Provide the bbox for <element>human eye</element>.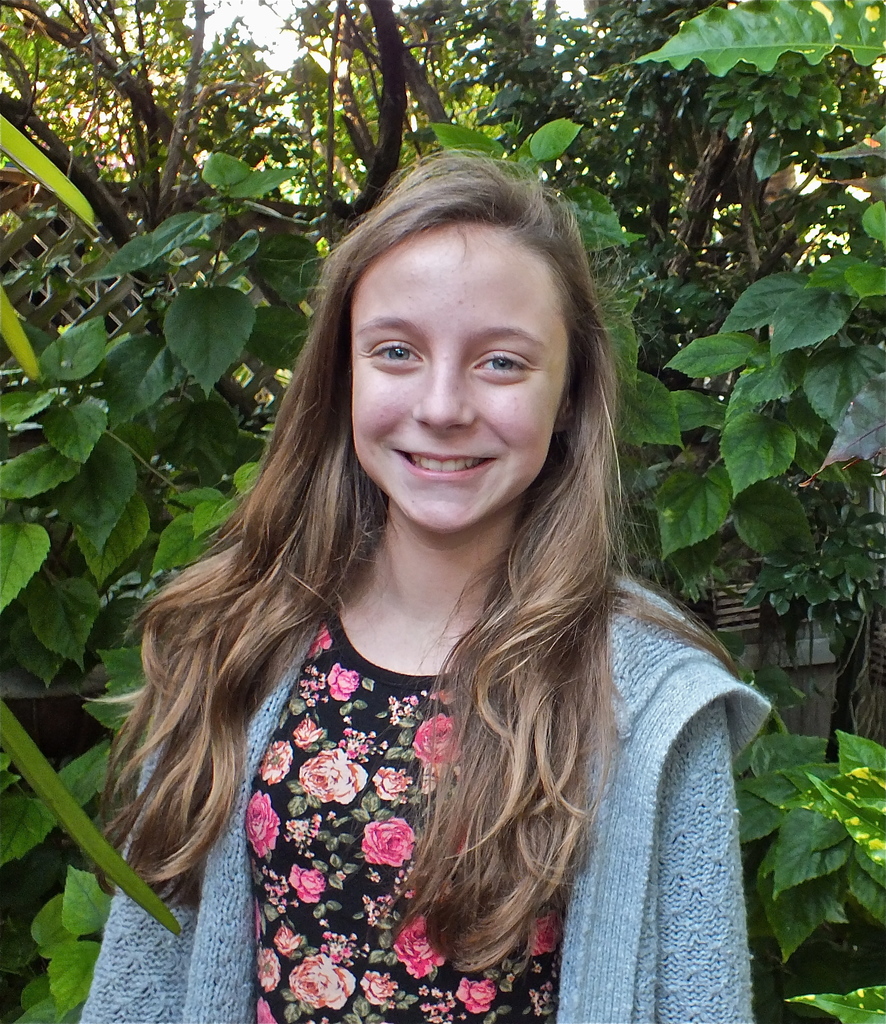
(left=369, top=337, right=425, bottom=370).
